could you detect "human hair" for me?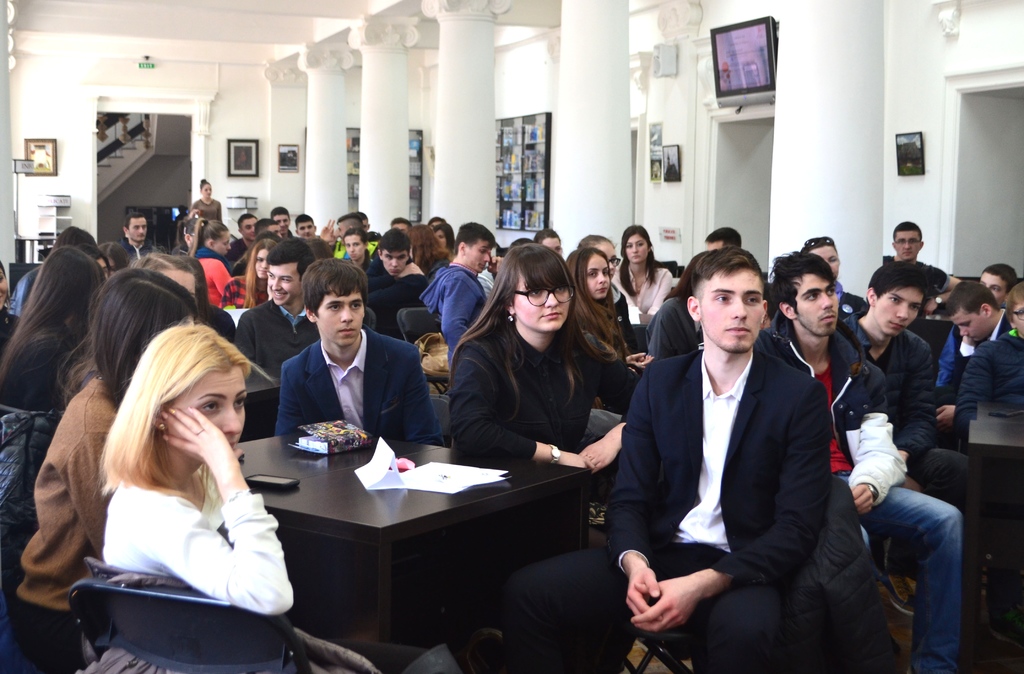
Detection result: locate(376, 227, 410, 257).
